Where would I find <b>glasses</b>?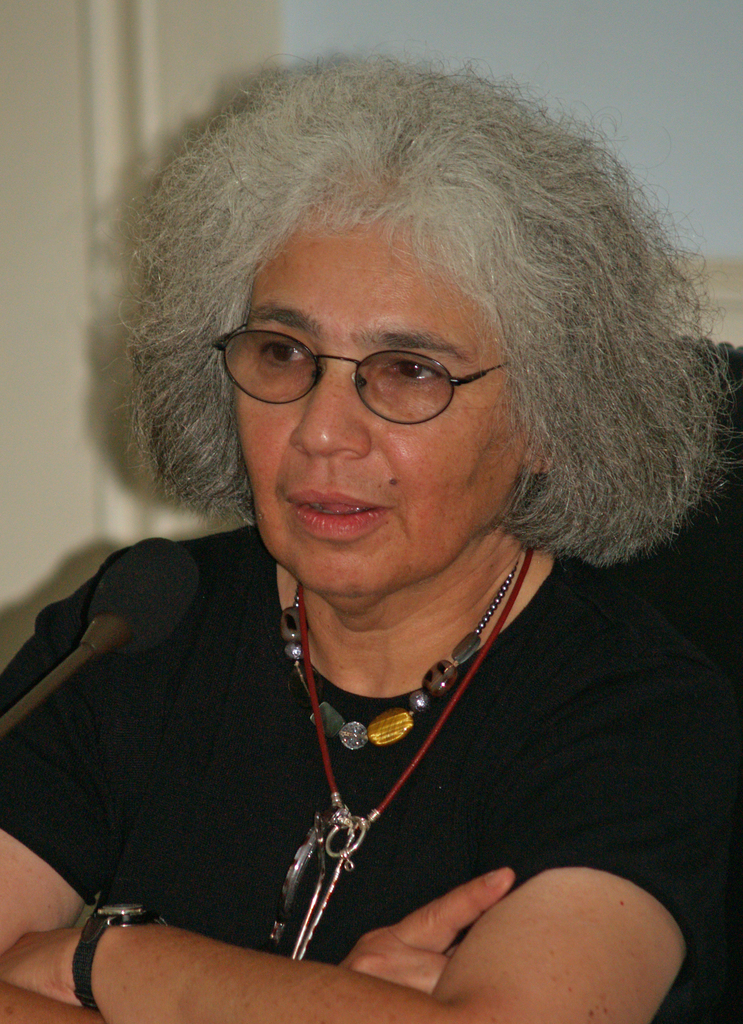
At <box>213,318,528,406</box>.
